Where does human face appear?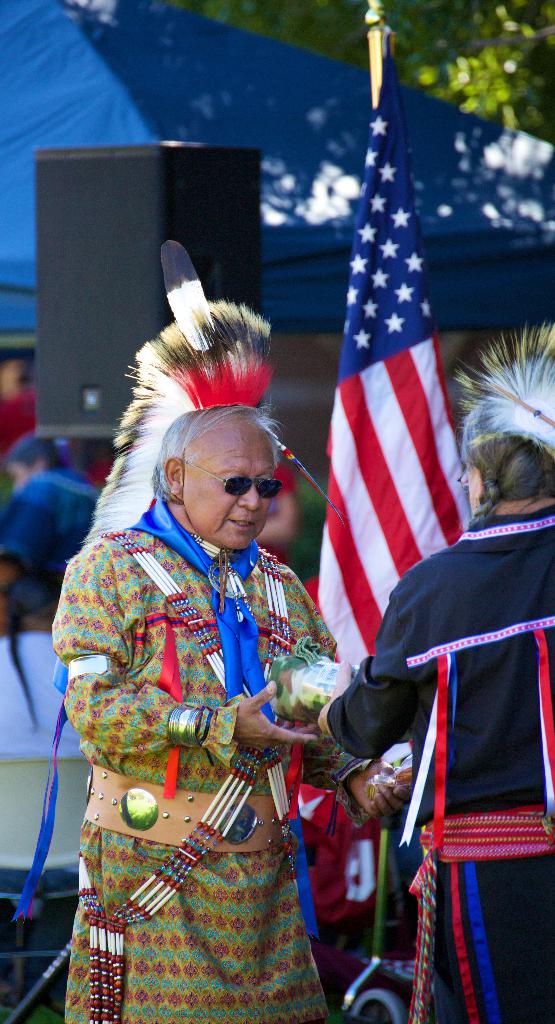
Appears at <region>465, 465, 475, 514</region>.
